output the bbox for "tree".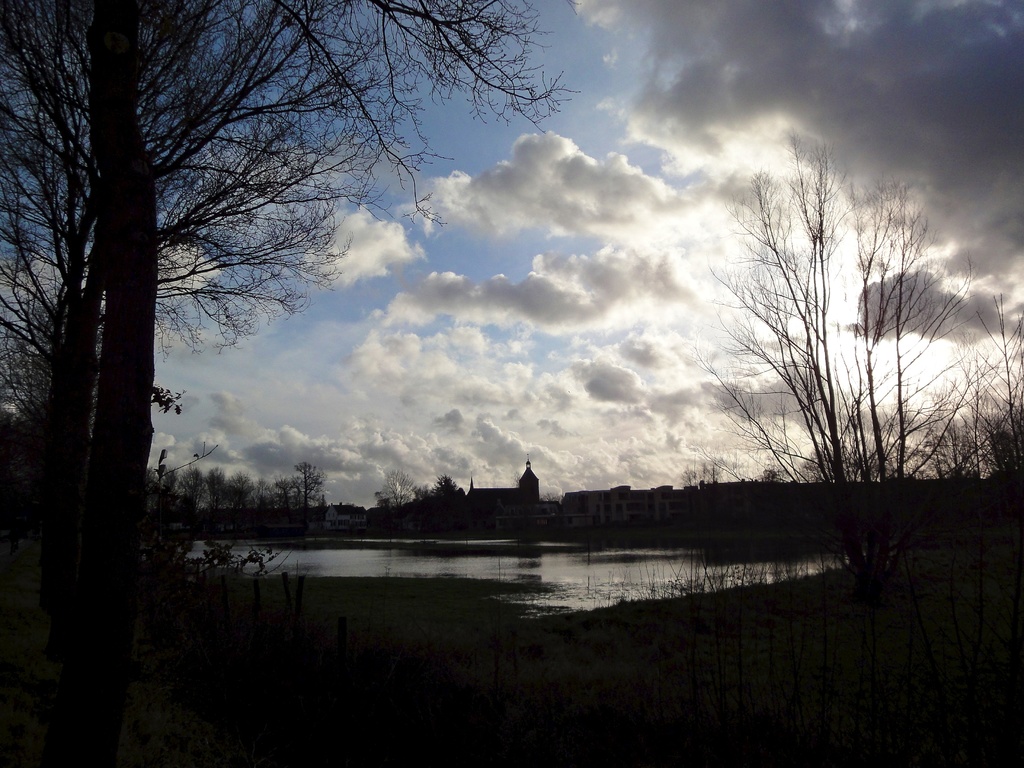
x1=207 y1=458 x2=234 y2=520.
